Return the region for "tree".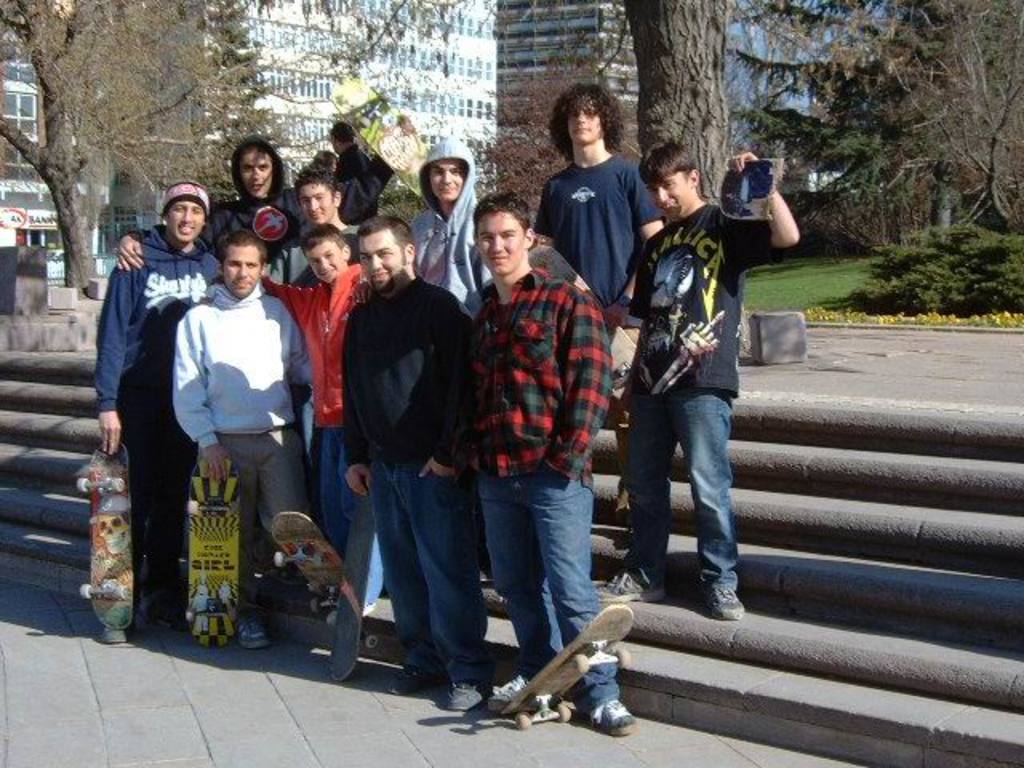
x1=714, y1=0, x2=1022, y2=229.
